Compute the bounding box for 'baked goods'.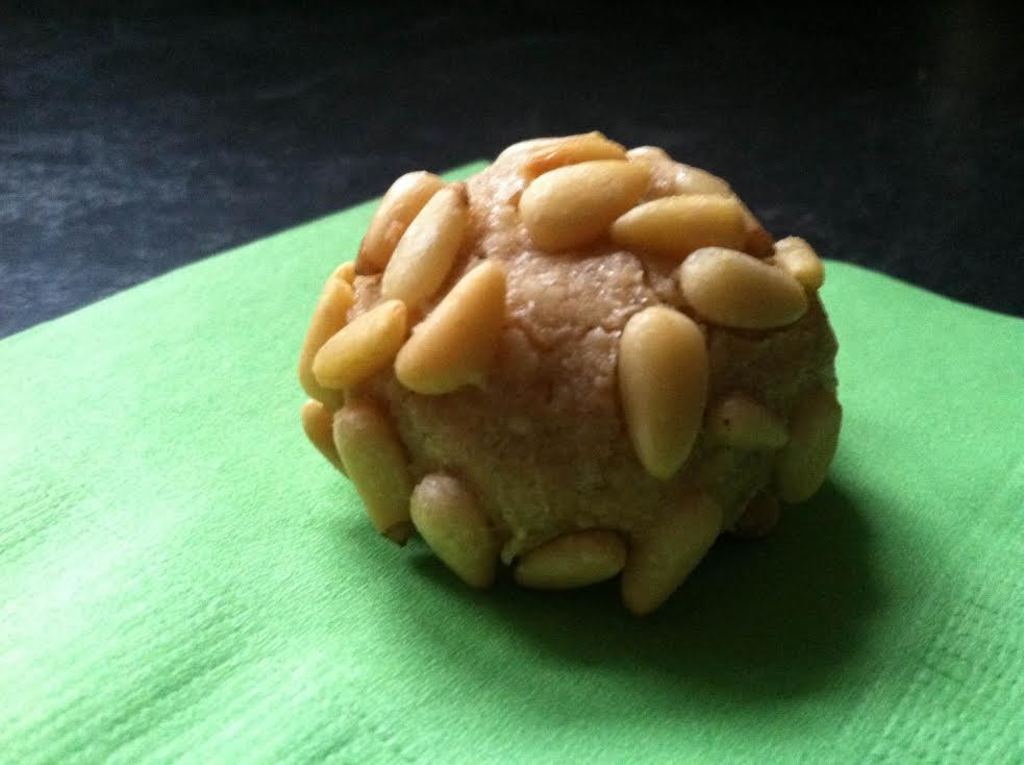
(299,129,848,616).
